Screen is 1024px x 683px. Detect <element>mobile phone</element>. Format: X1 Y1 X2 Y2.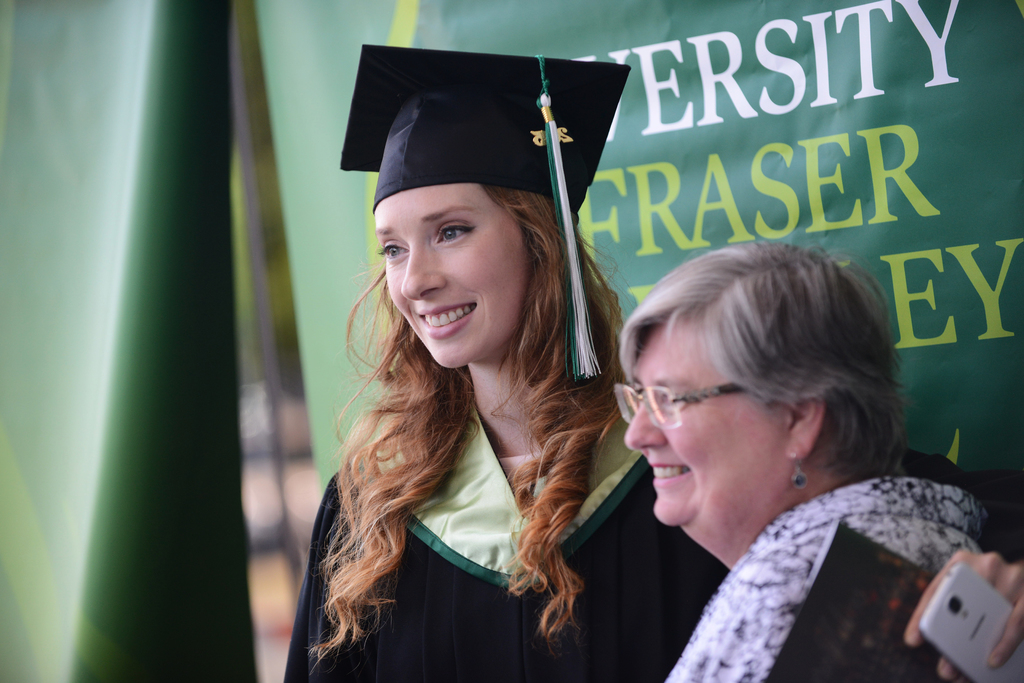
922 563 1023 682.
